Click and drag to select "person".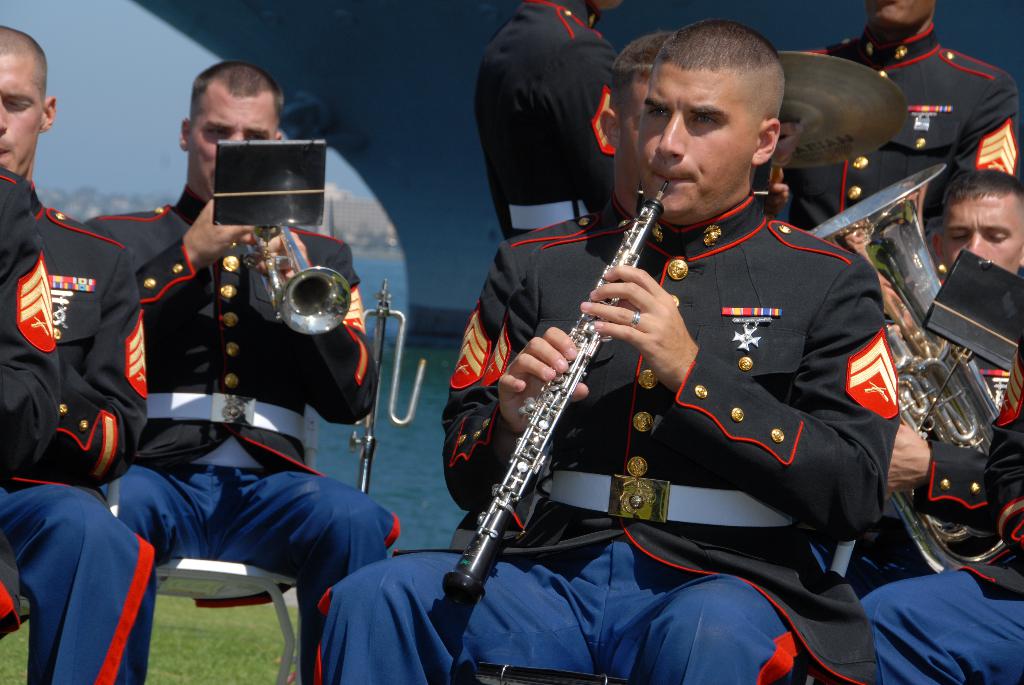
Selection: l=756, t=7, r=1021, b=207.
